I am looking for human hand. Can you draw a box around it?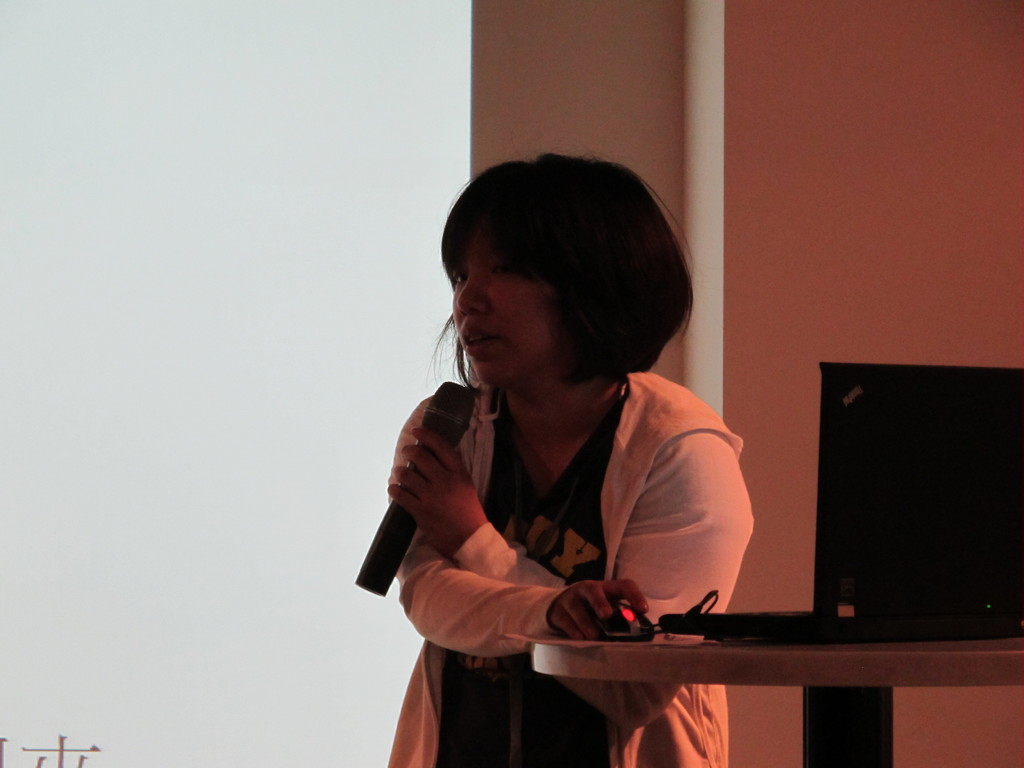
Sure, the bounding box is [x1=547, y1=577, x2=650, y2=642].
